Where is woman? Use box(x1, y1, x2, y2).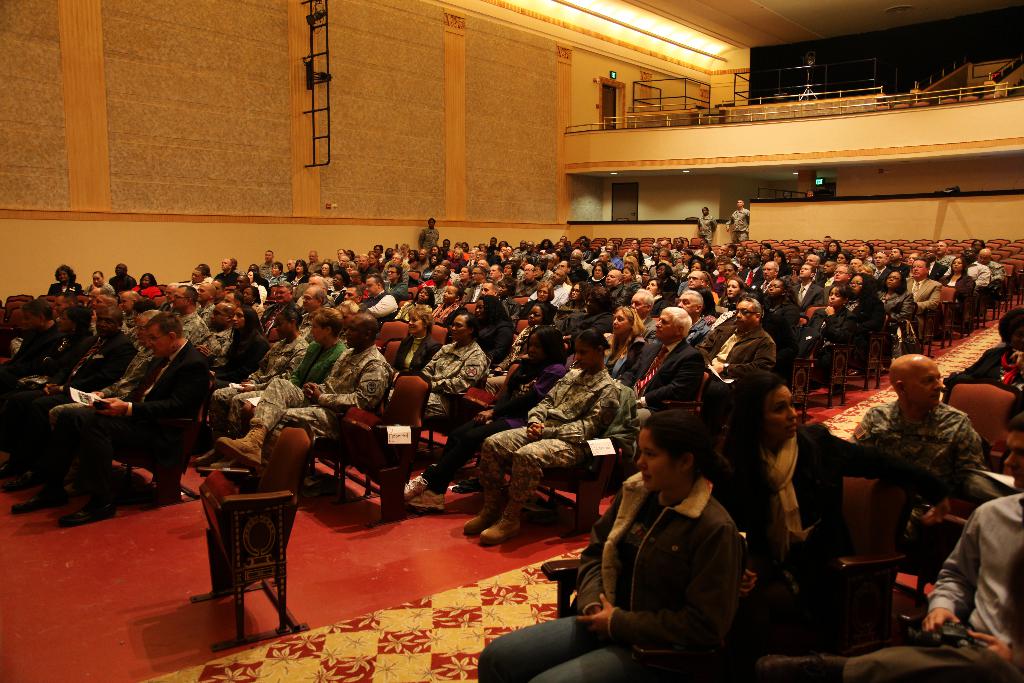
box(390, 302, 446, 398).
